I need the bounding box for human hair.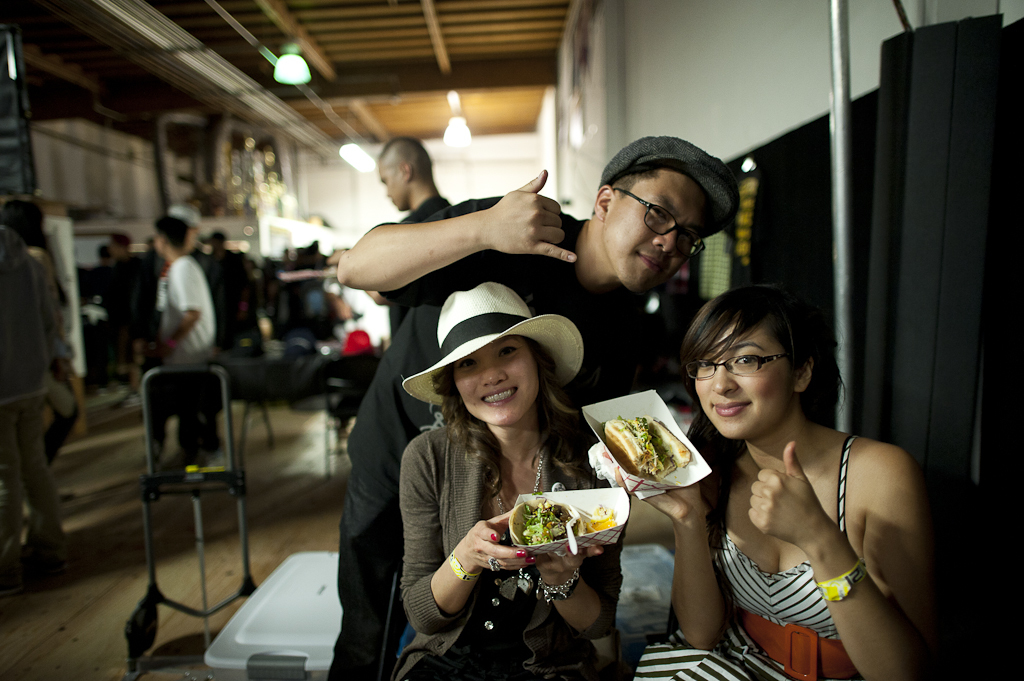
Here it is: 4, 194, 43, 247.
